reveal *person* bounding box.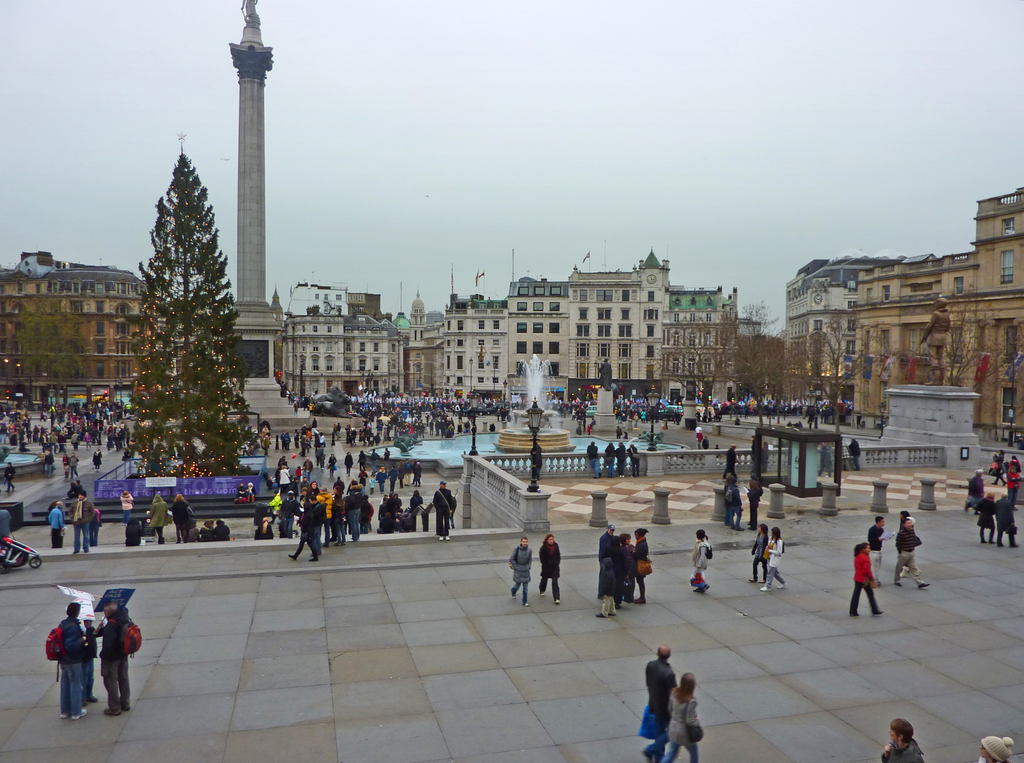
Revealed: x1=598, y1=550, x2=617, y2=615.
